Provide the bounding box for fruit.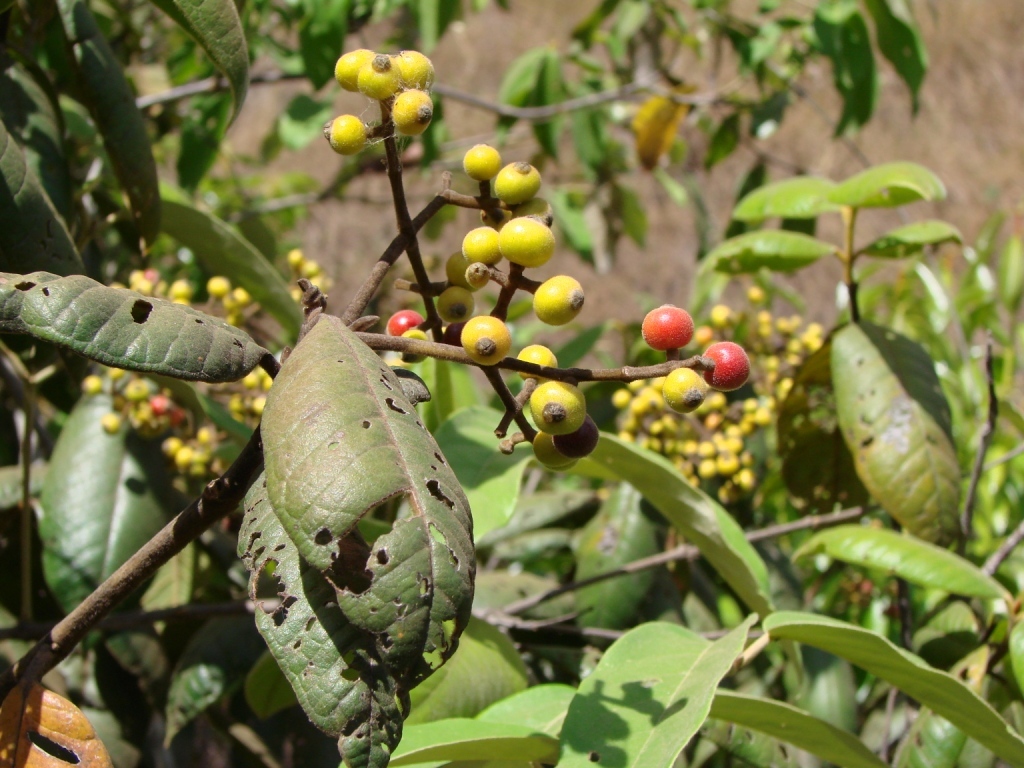
<bbox>635, 304, 706, 369</bbox>.
